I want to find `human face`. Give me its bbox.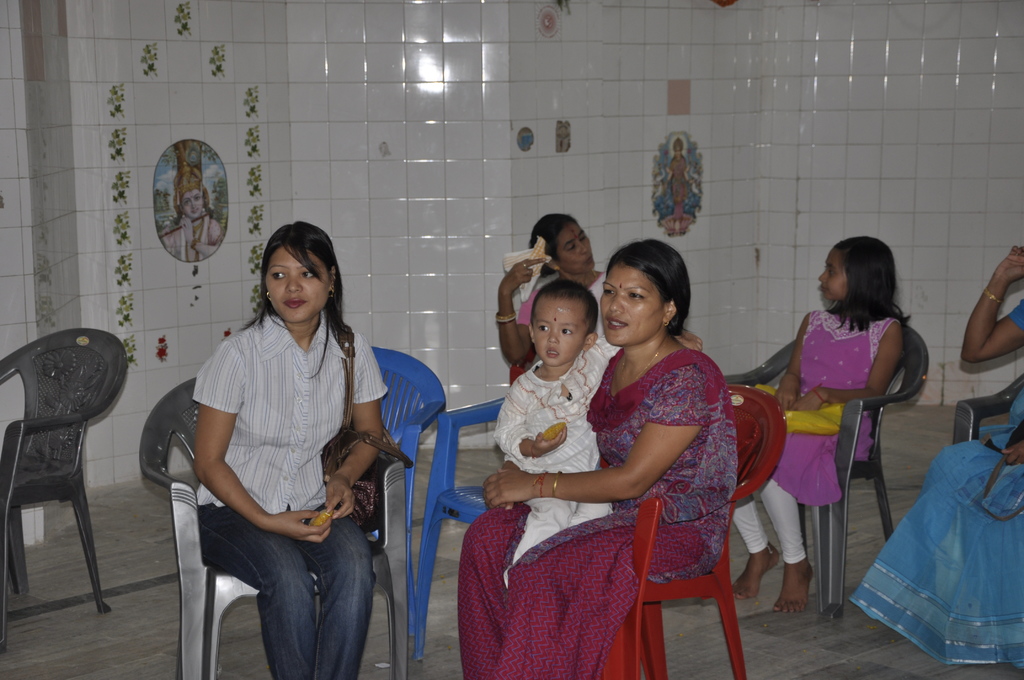
box(558, 226, 597, 273).
